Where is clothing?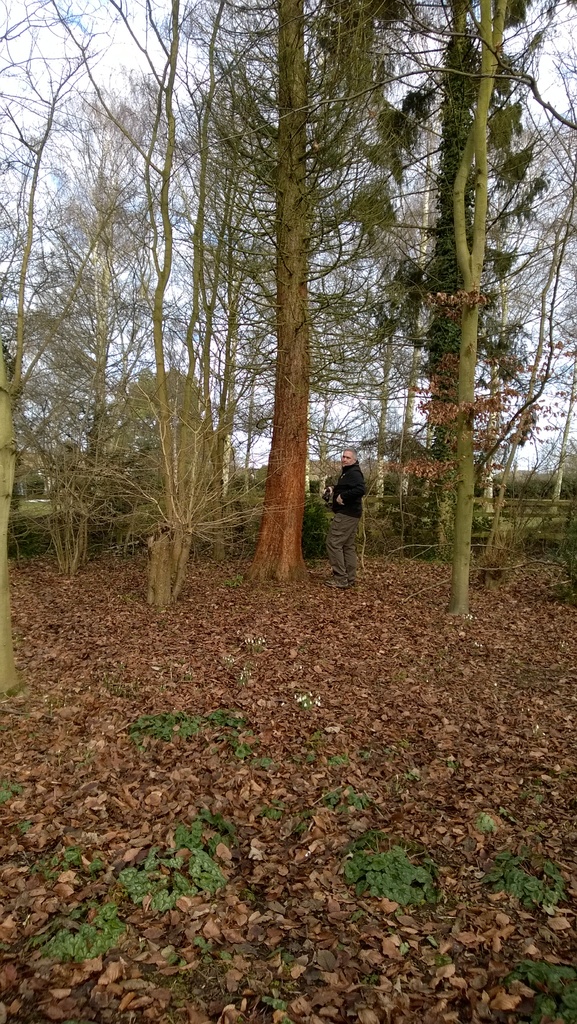
select_region(308, 438, 377, 581).
